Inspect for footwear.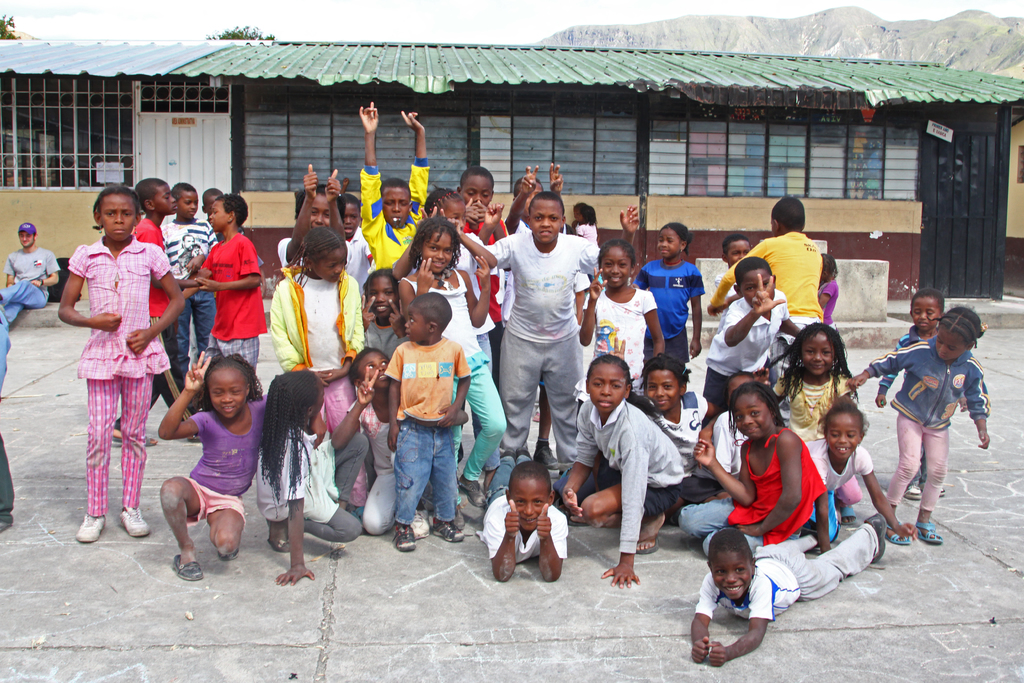
Inspection: <box>413,509,429,542</box>.
